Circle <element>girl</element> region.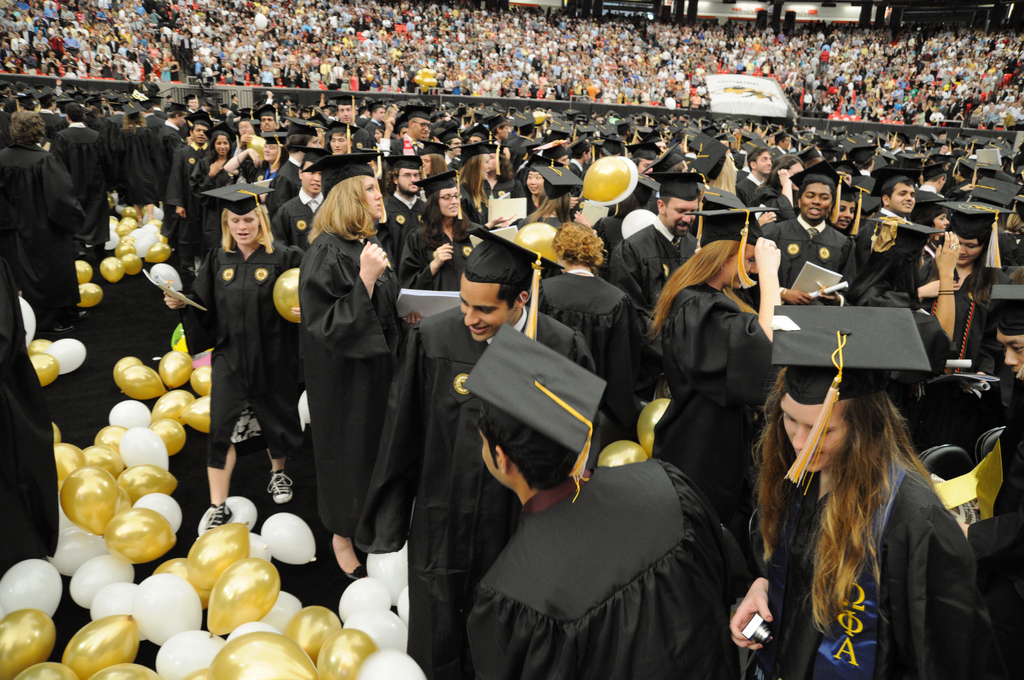
Region: locate(915, 193, 954, 265).
